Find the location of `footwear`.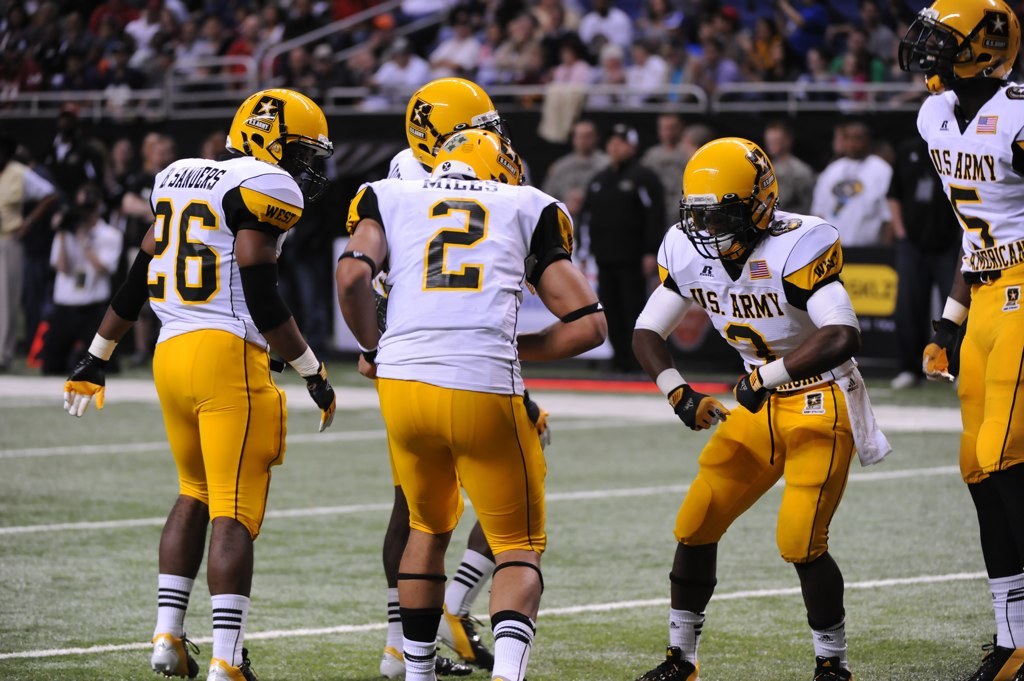
Location: <bbox>814, 653, 856, 680</bbox>.
